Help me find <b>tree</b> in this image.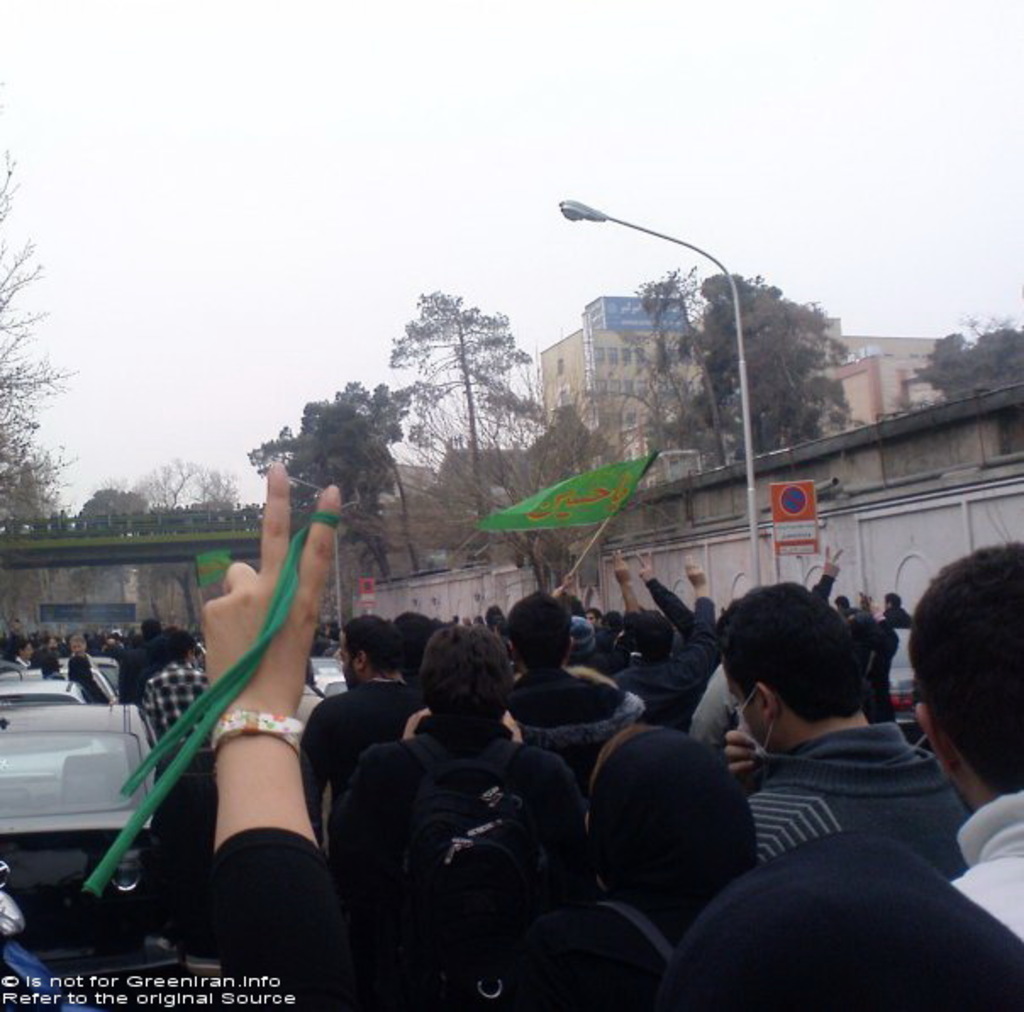
Found it: detection(76, 490, 146, 524).
